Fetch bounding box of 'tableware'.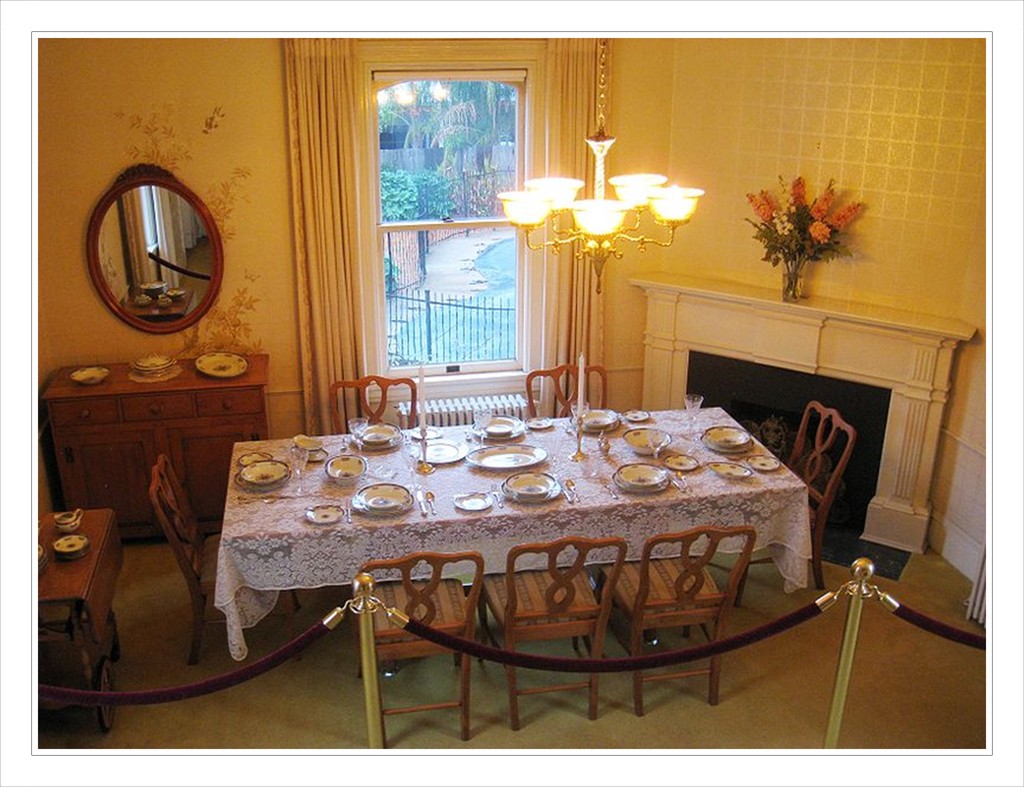
Bbox: l=193, t=346, r=249, b=380.
